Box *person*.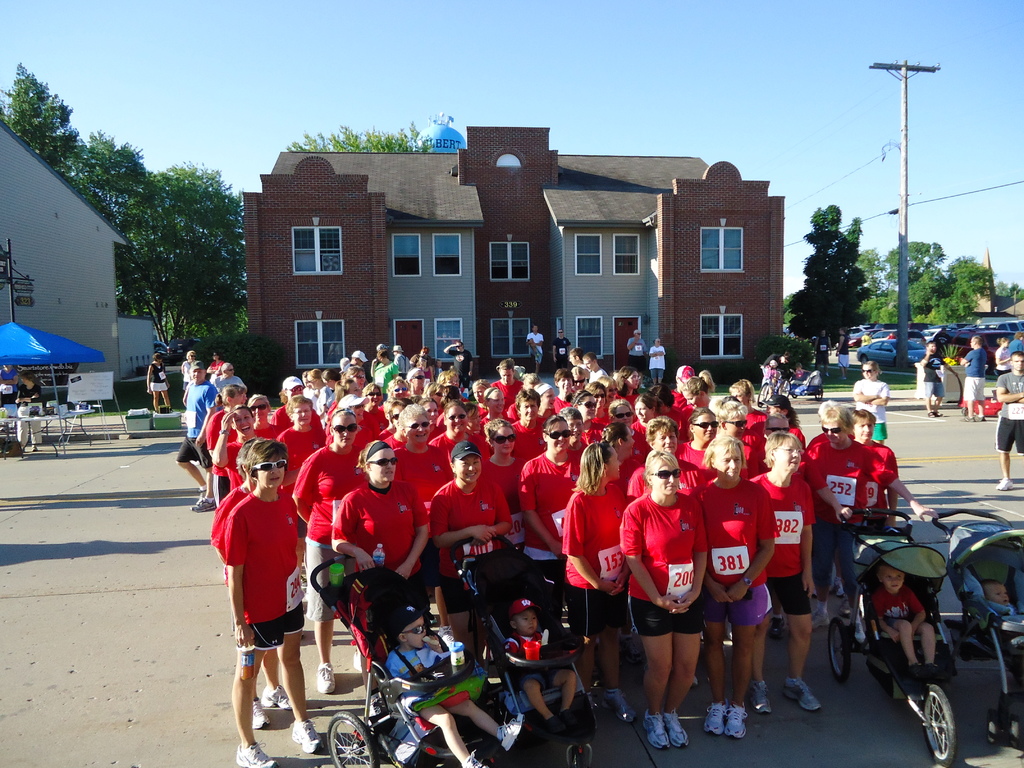
box(386, 601, 527, 767).
